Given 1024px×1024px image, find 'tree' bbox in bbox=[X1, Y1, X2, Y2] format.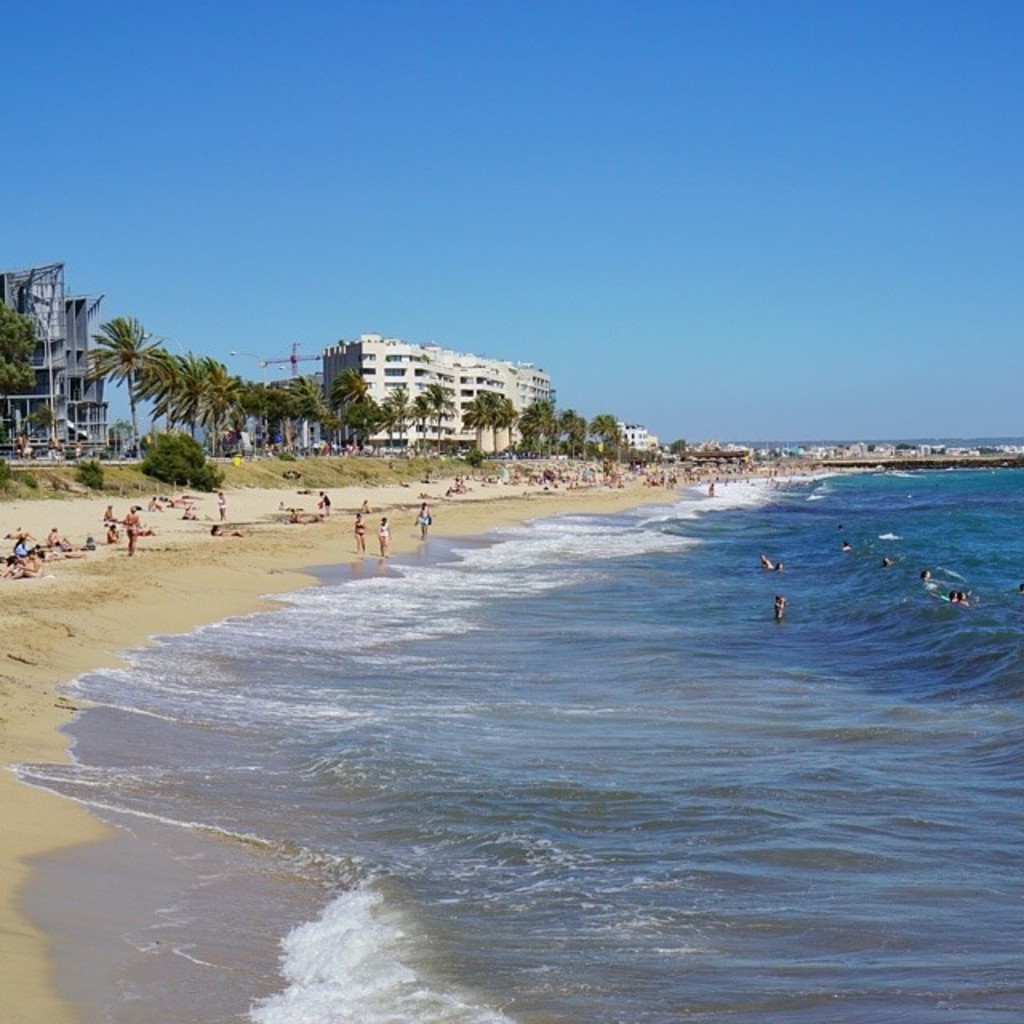
bbox=[83, 314, 178, 453].
